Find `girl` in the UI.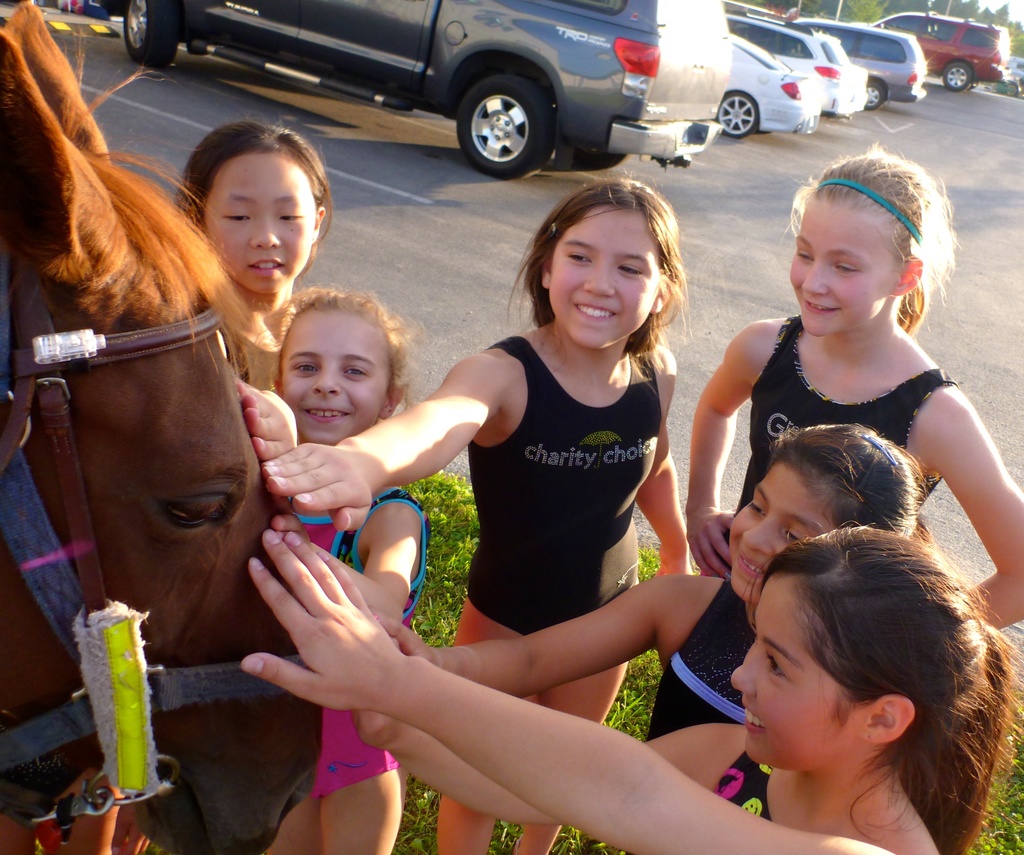
UI element at (x1=229, y1=291, x2=428, y2=616).
